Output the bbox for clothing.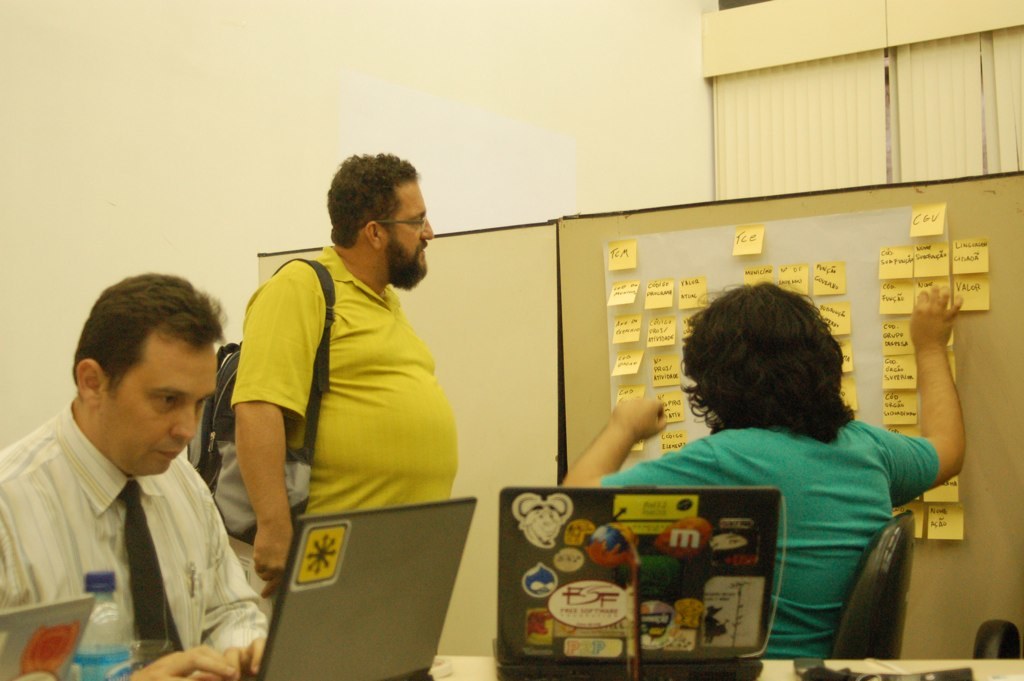
0/391/278/680.
